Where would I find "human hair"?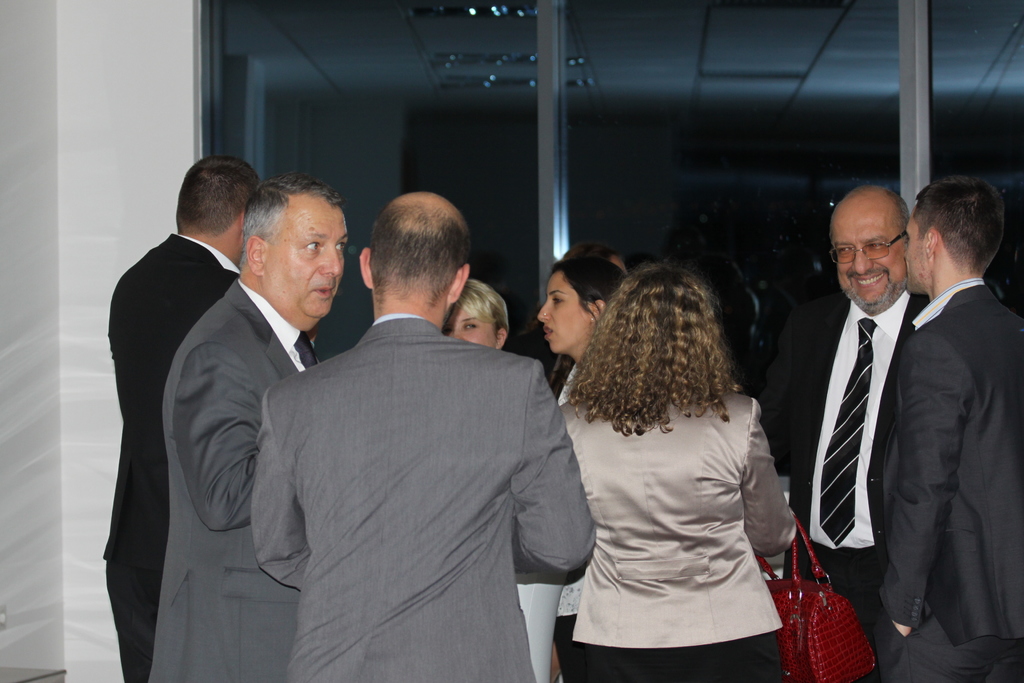
At box=[828, 184, 910, 246].
